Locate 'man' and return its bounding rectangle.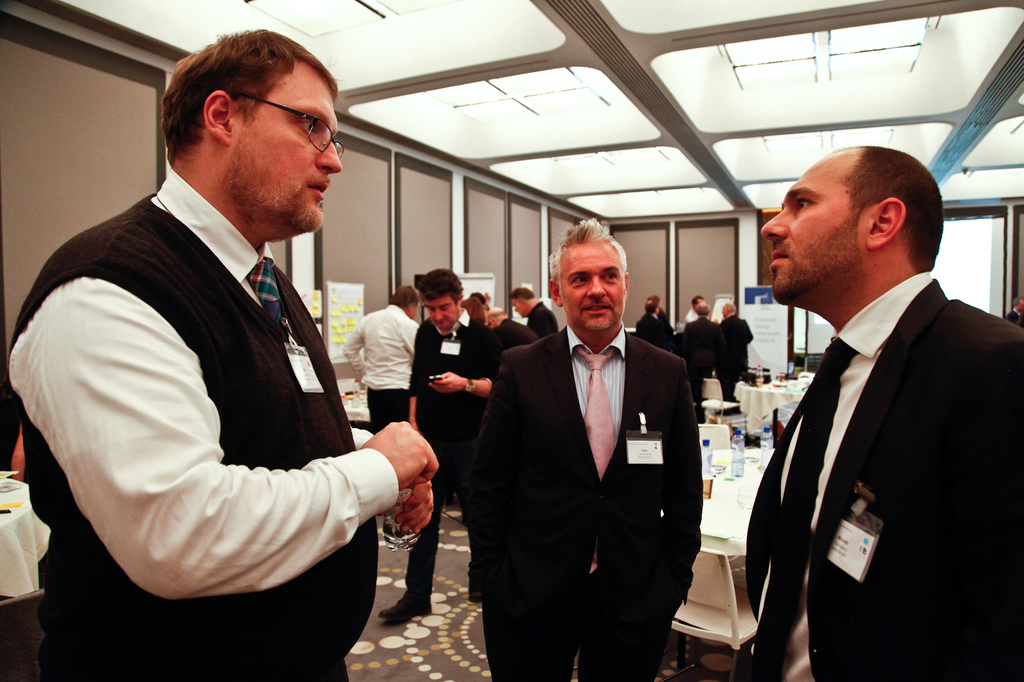
bbox(717, 122, 1010, 681).
